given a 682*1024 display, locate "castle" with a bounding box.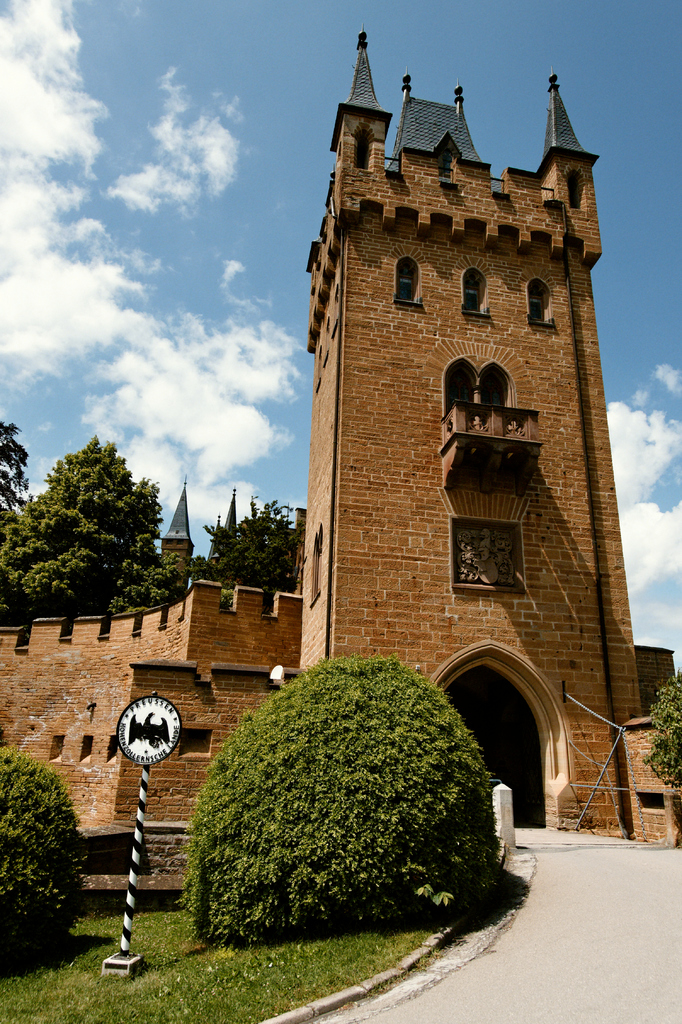
Located: [left=53, top=99, right=665, bottom=918].
